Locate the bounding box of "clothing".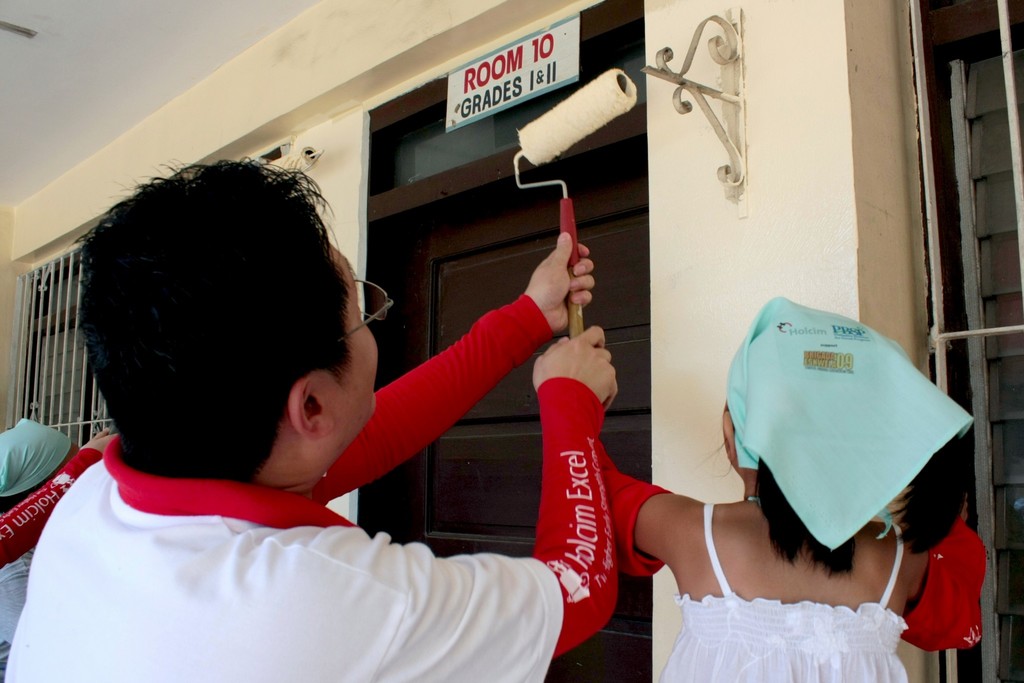
Bounding box: box(4, 292, 618, 682).
